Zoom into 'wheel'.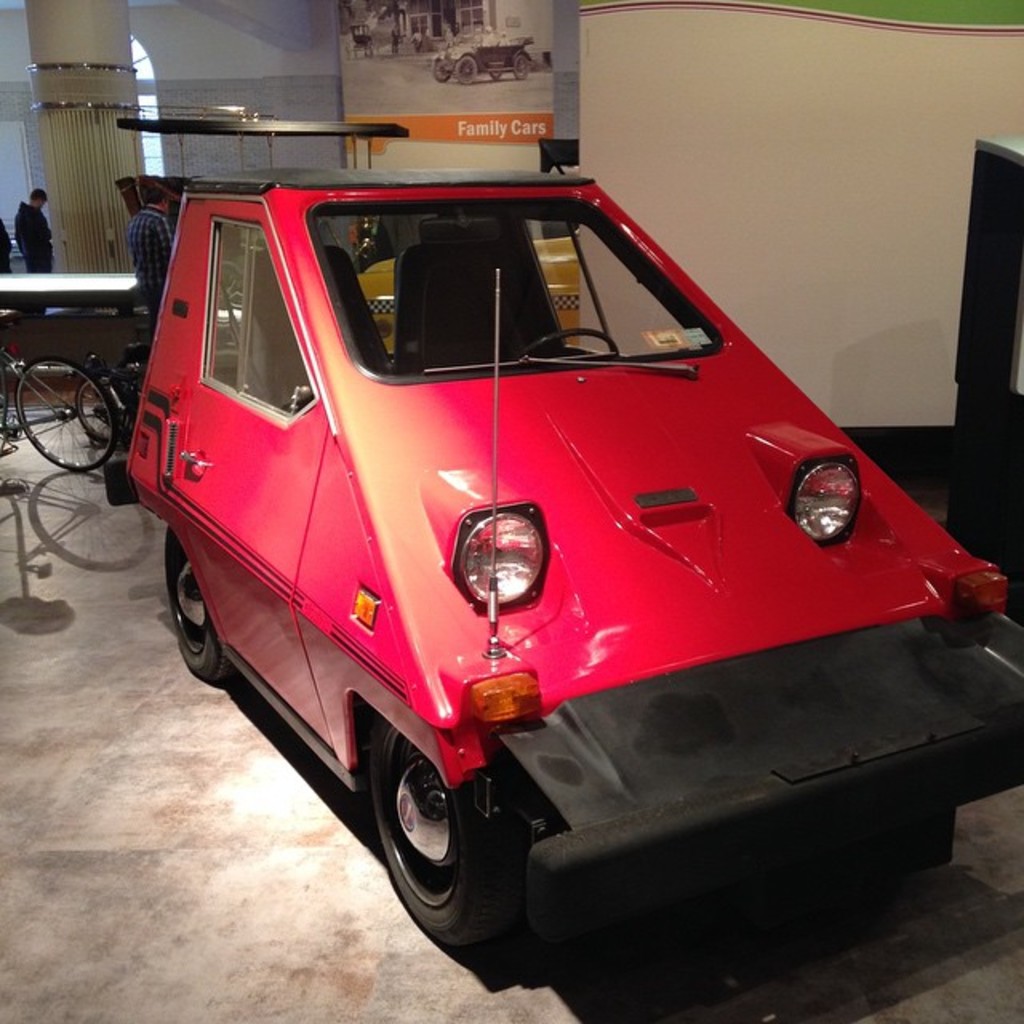
Zoom target: [x1=162, y1=531, x2=240, y2=686].
